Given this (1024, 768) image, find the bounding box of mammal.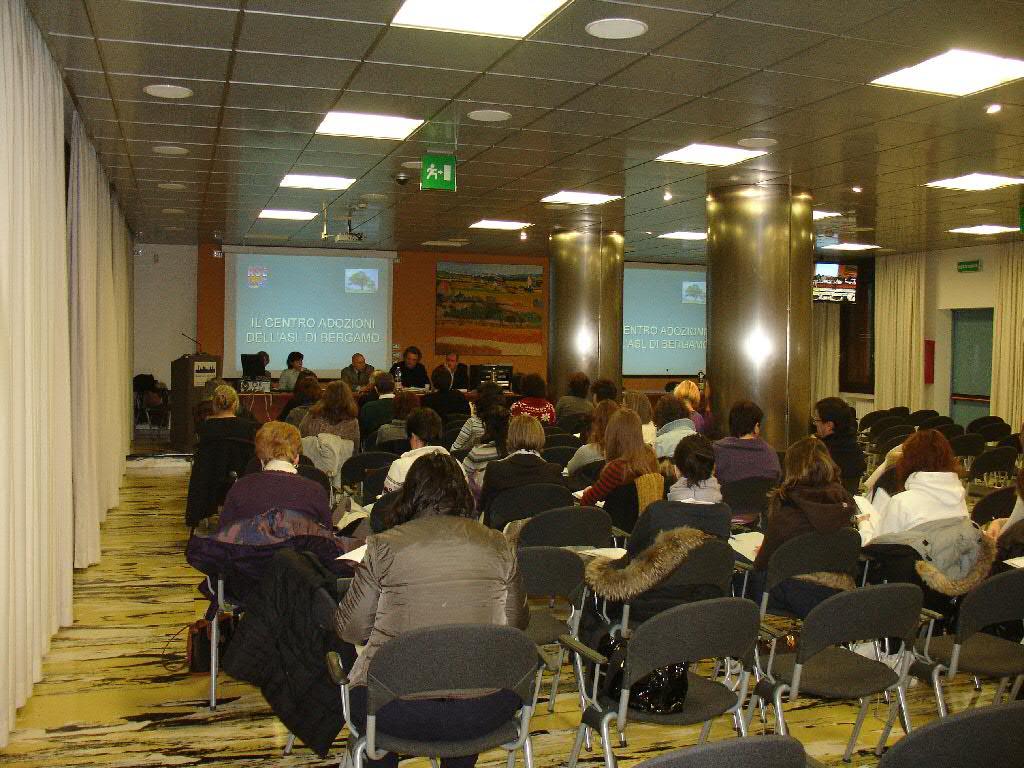
[812,397,862,470].
